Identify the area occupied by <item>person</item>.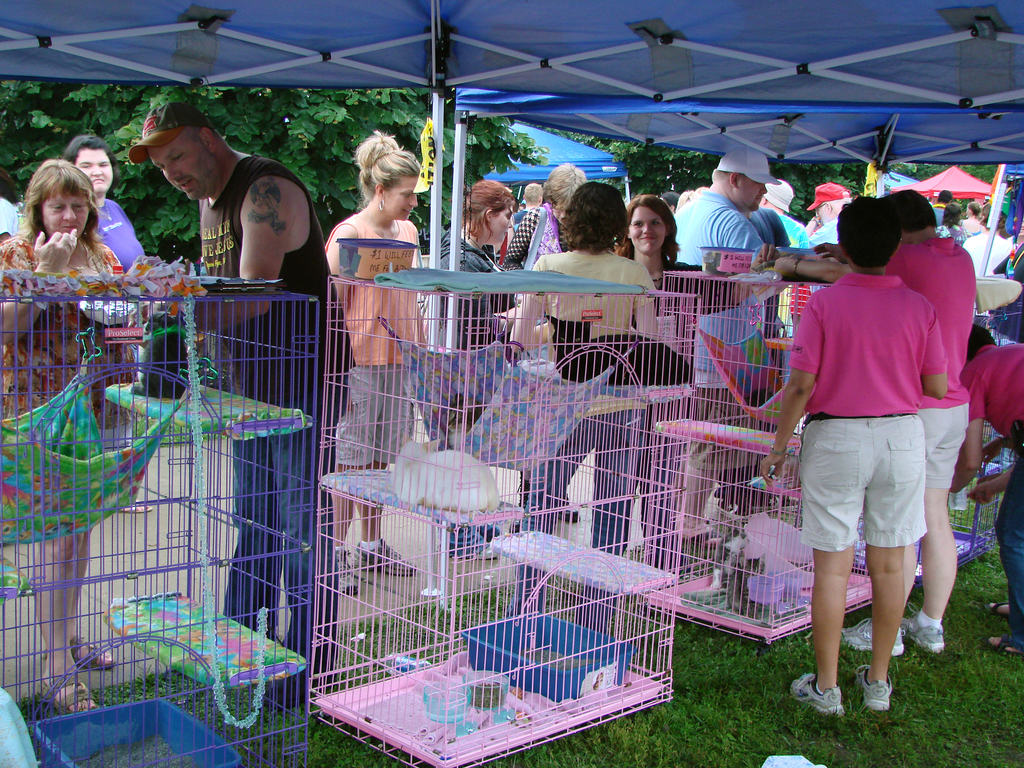
Area: BBox(952, 323, 1023, 653).
